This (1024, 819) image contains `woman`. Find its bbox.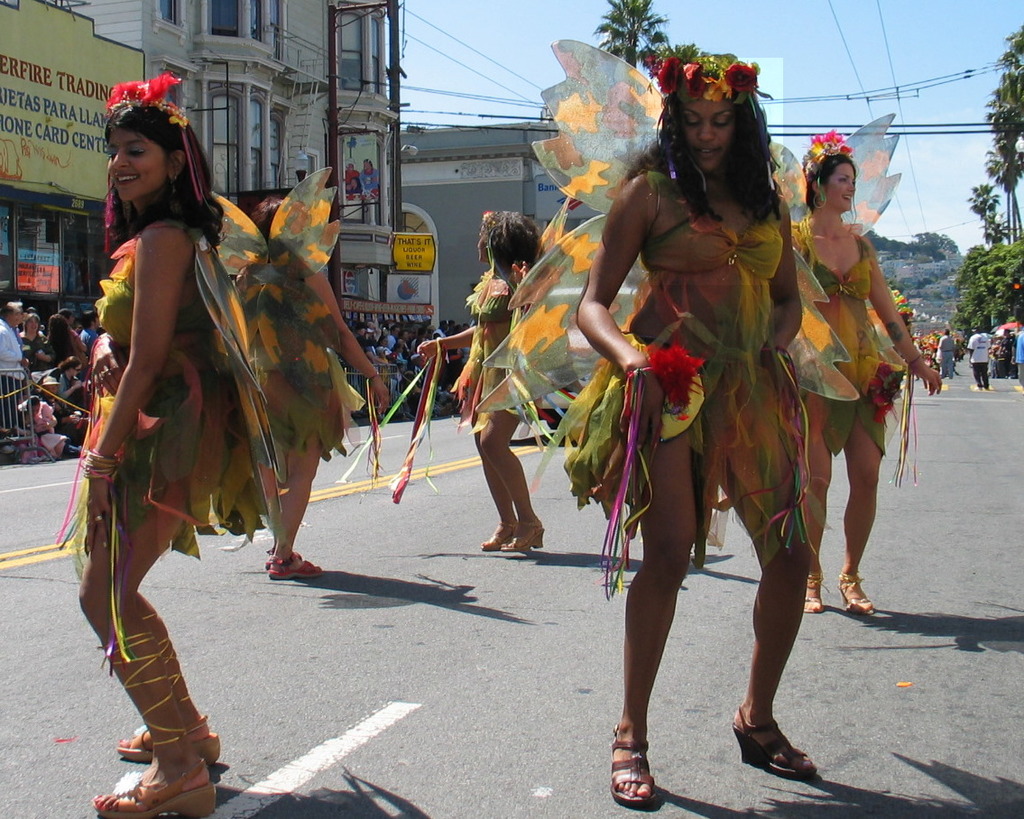
pyautogui.locateOnScreen(784, 110, 954, 609).
